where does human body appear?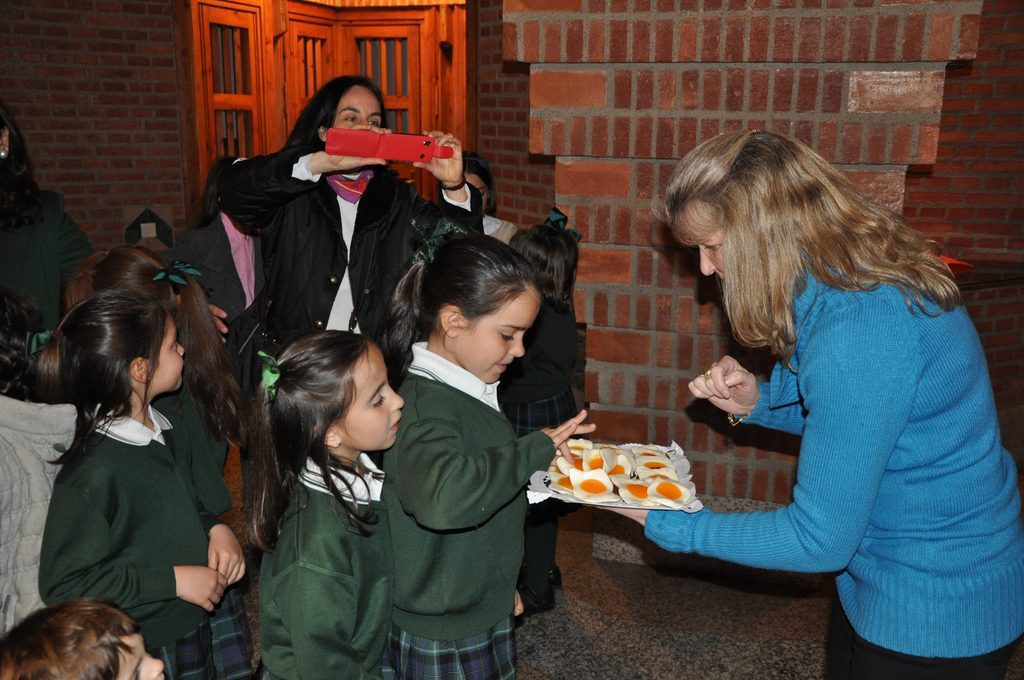
Appears at [504, 219, 579, 615].
